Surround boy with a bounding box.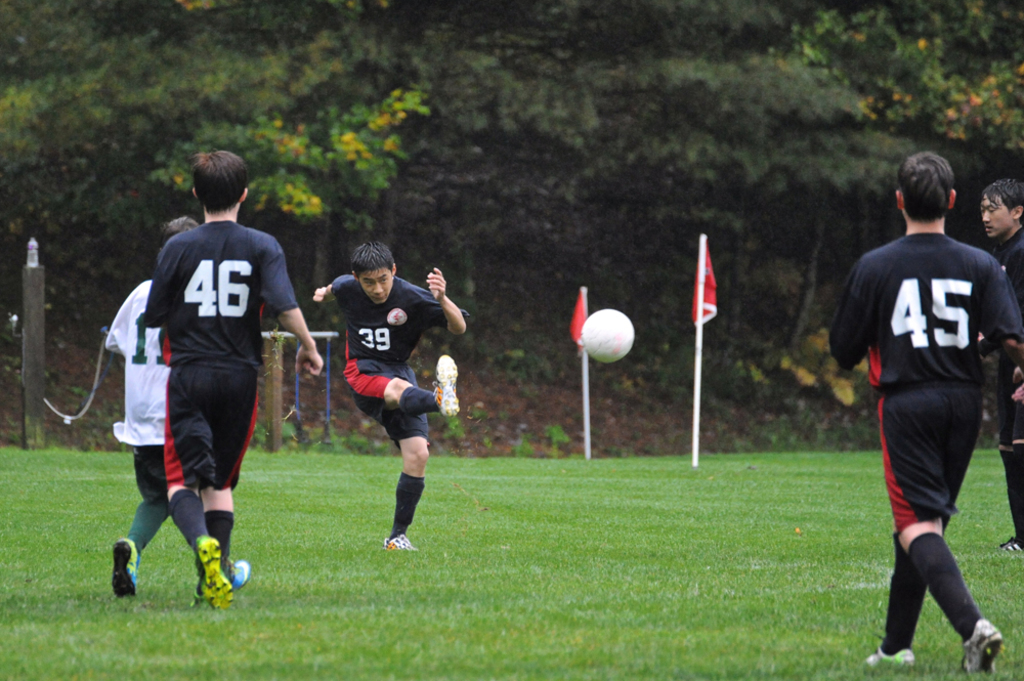
<region>145, 148, 326, 607</region>.
